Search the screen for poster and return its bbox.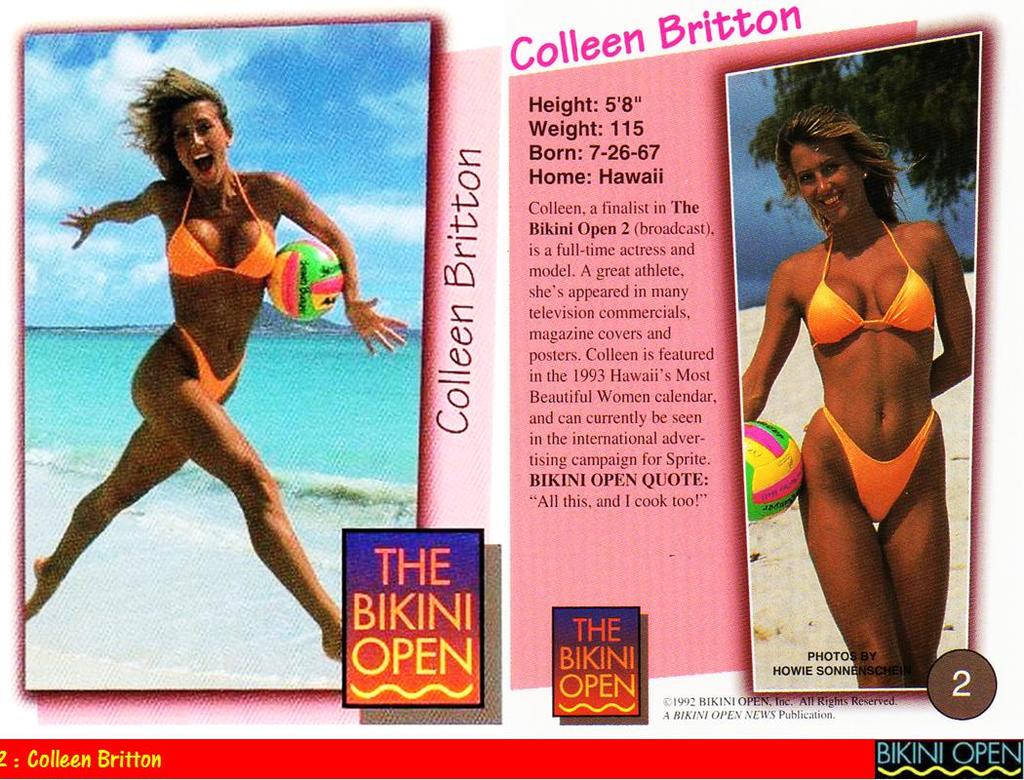
Found: l=0, t=0, r=1023, b=779.
